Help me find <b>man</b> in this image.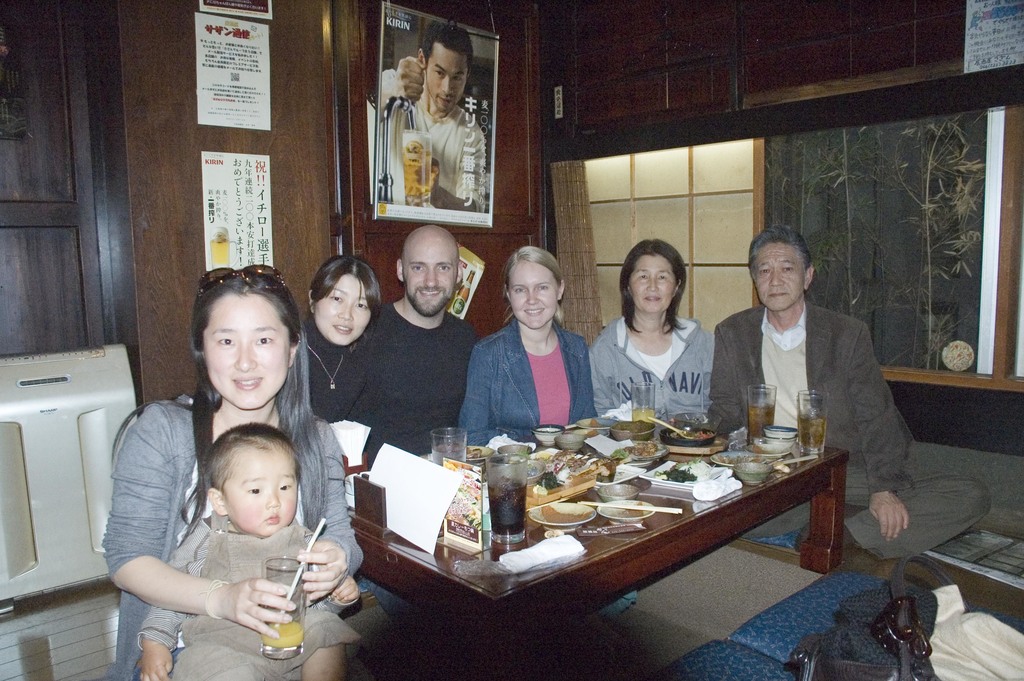
Found it: pyautogui.locateOnScreen(705, 219, 997, 568).
